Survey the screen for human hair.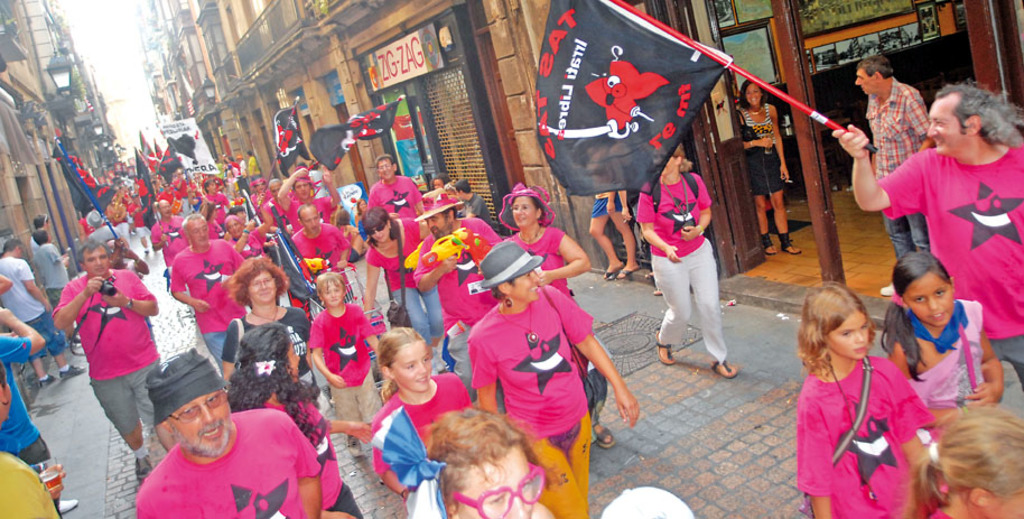
Survey found: (left=452, top=178, right=471, bottom=193).
